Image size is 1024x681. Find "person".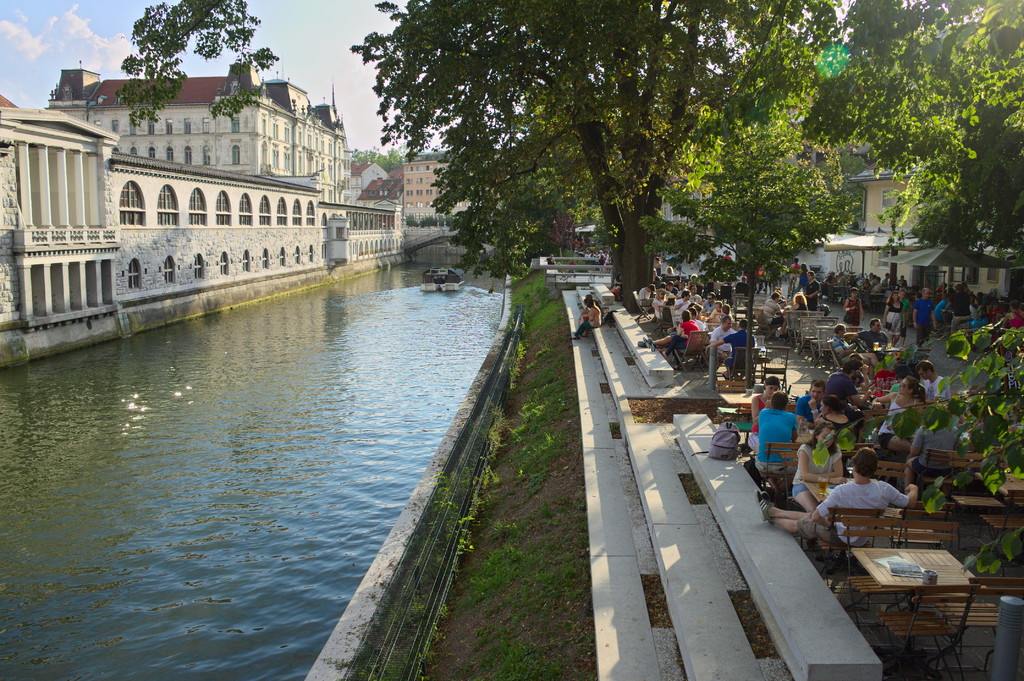
bbox=[856, 317, 888, 356].
